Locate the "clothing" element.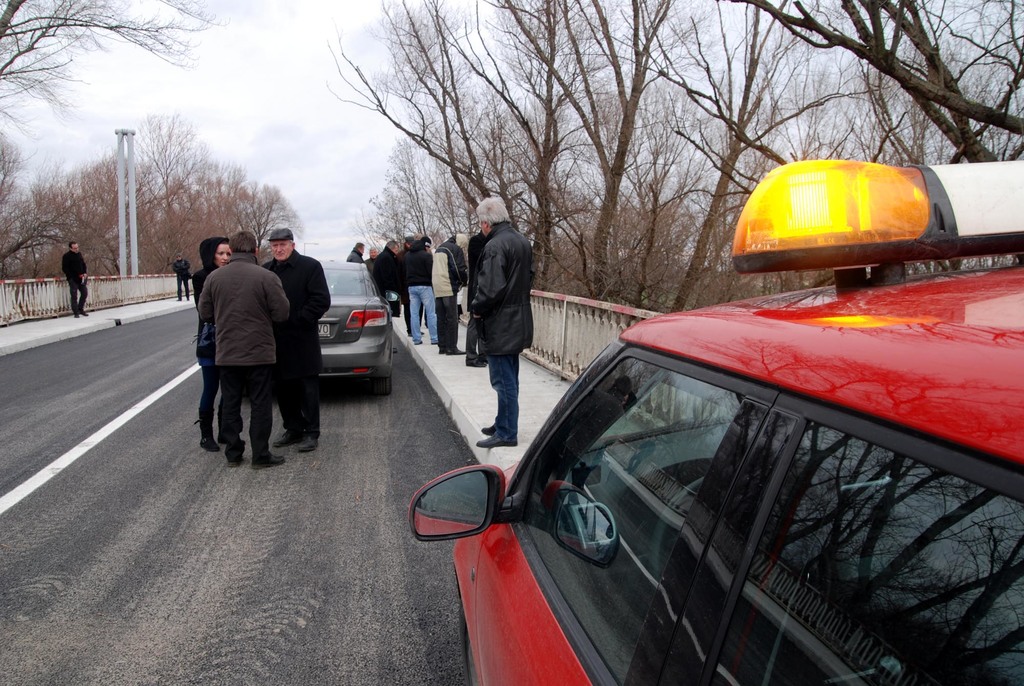
Element bbox: (460, 217, 536, 434).
